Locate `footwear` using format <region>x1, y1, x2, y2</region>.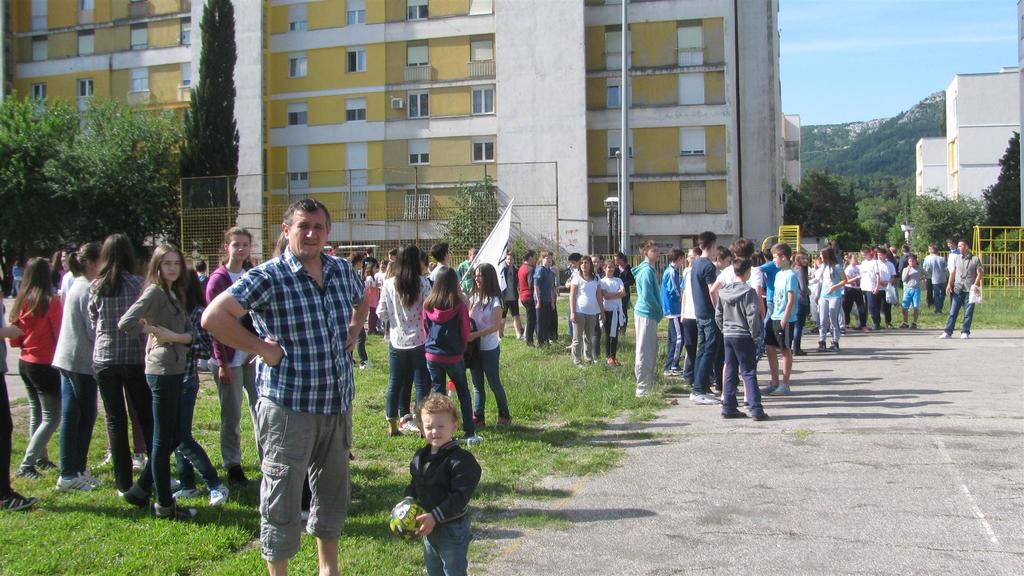
<region>17, 468, 41, 483</region>.
